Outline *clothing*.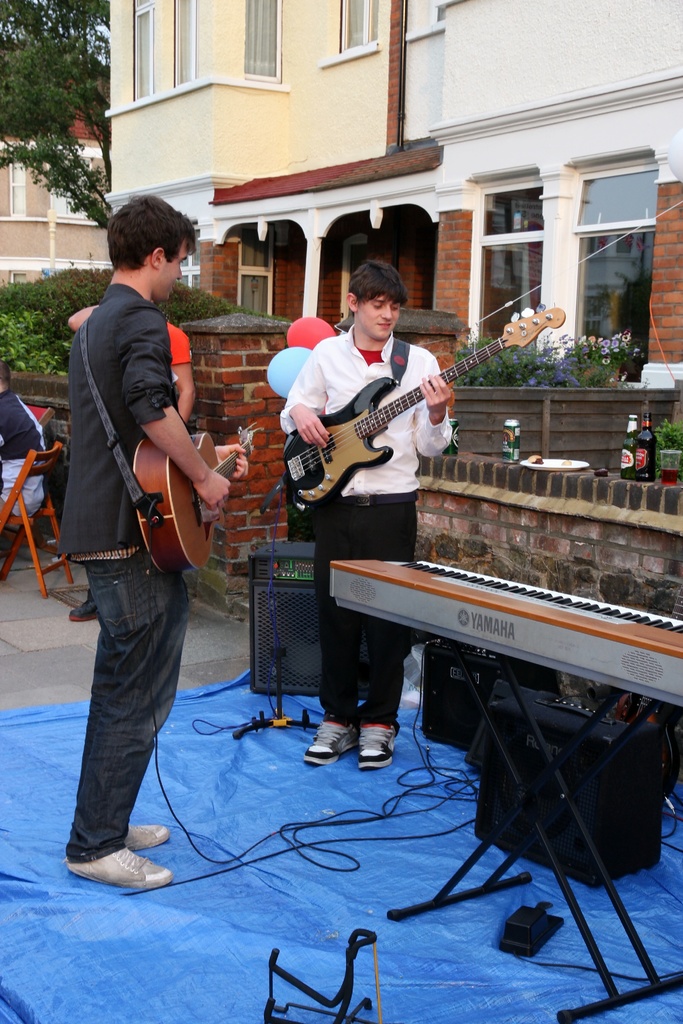
Outline: select_region(0, 387, 45, 515).
